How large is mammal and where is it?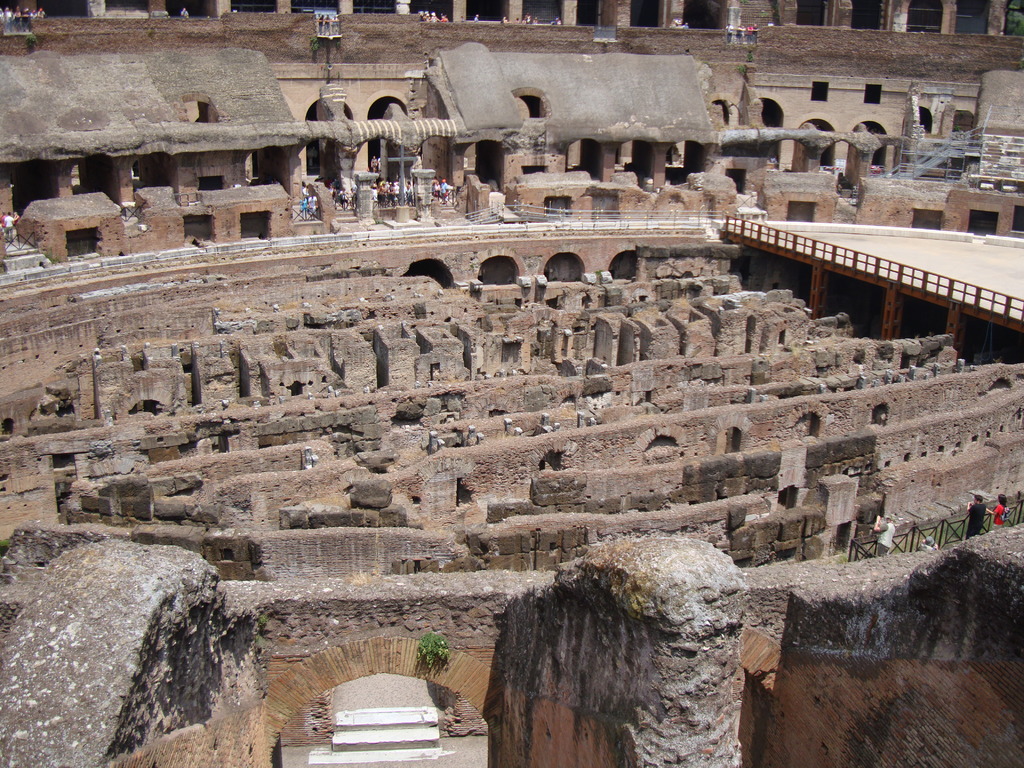
Bounding box: (x1=433, y1=179, x2=439, y2=196).
